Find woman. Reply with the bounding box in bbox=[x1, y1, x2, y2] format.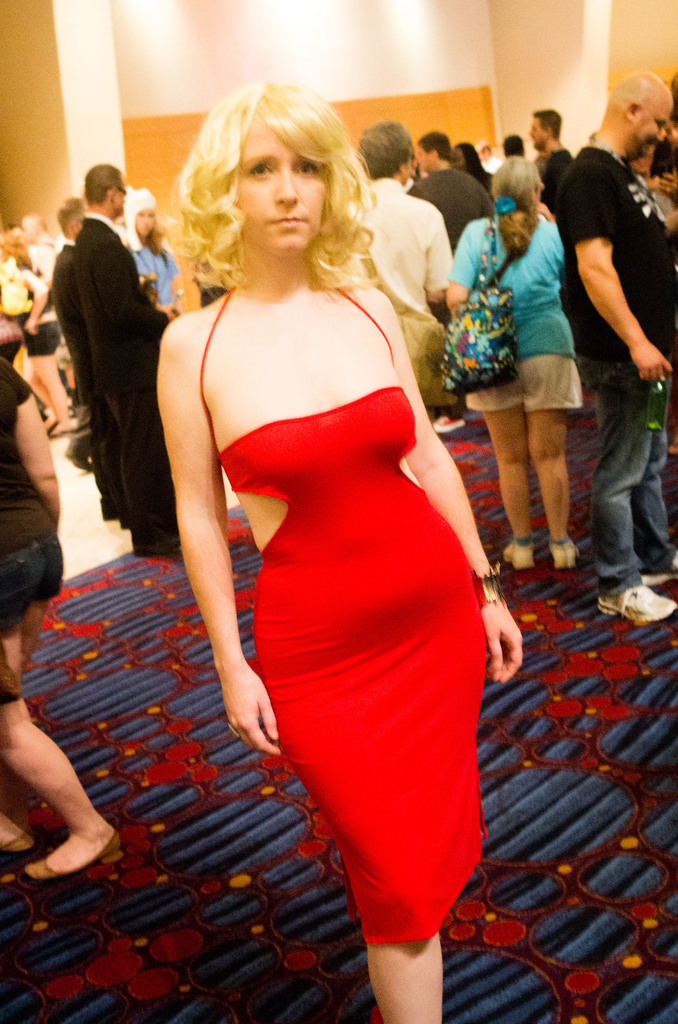
bbox=[444, 157, 593, 571].
